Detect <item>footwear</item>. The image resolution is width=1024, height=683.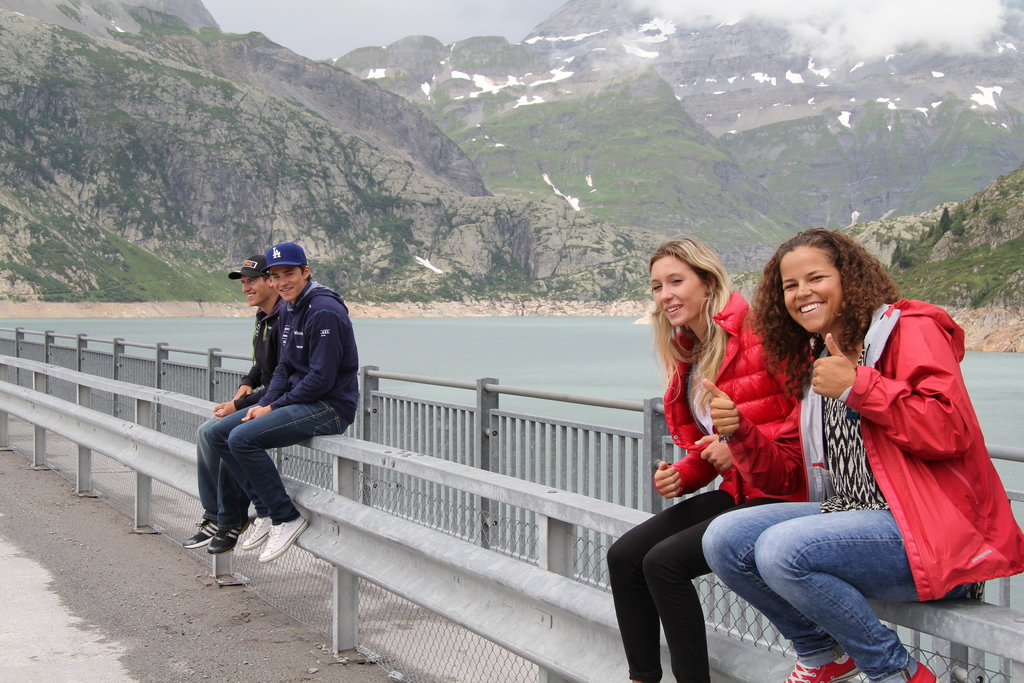
(181, 511, 230, 548).
